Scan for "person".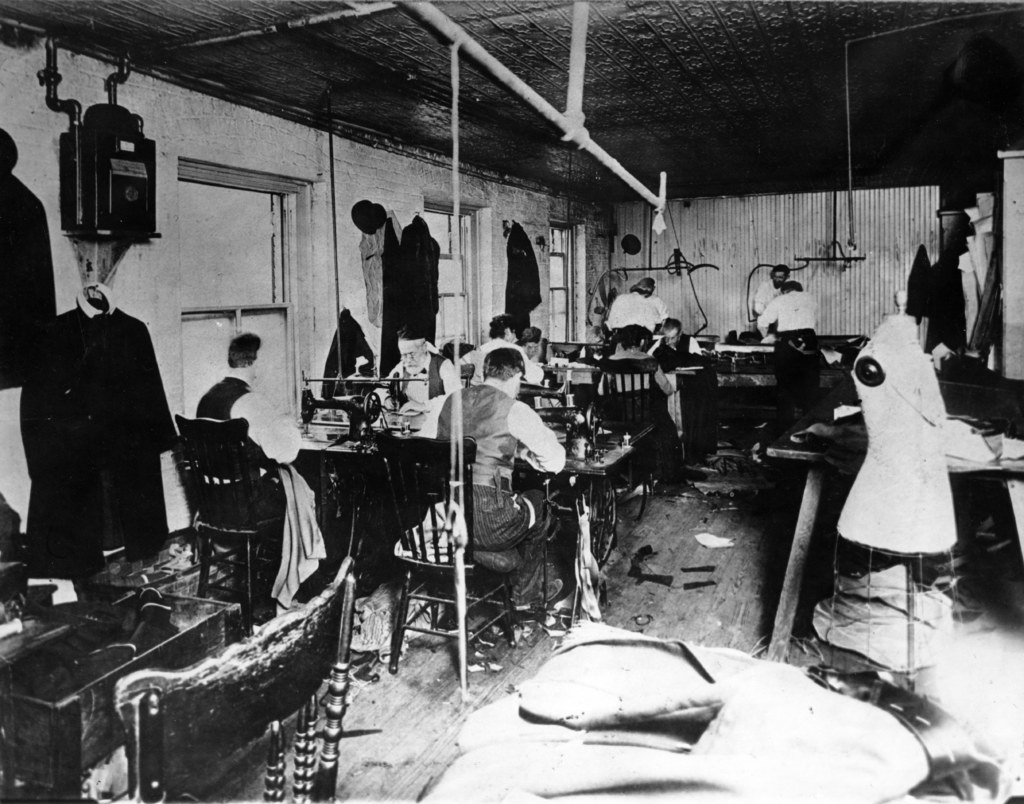
Scan result: detection(596, 321, 677, 494).
